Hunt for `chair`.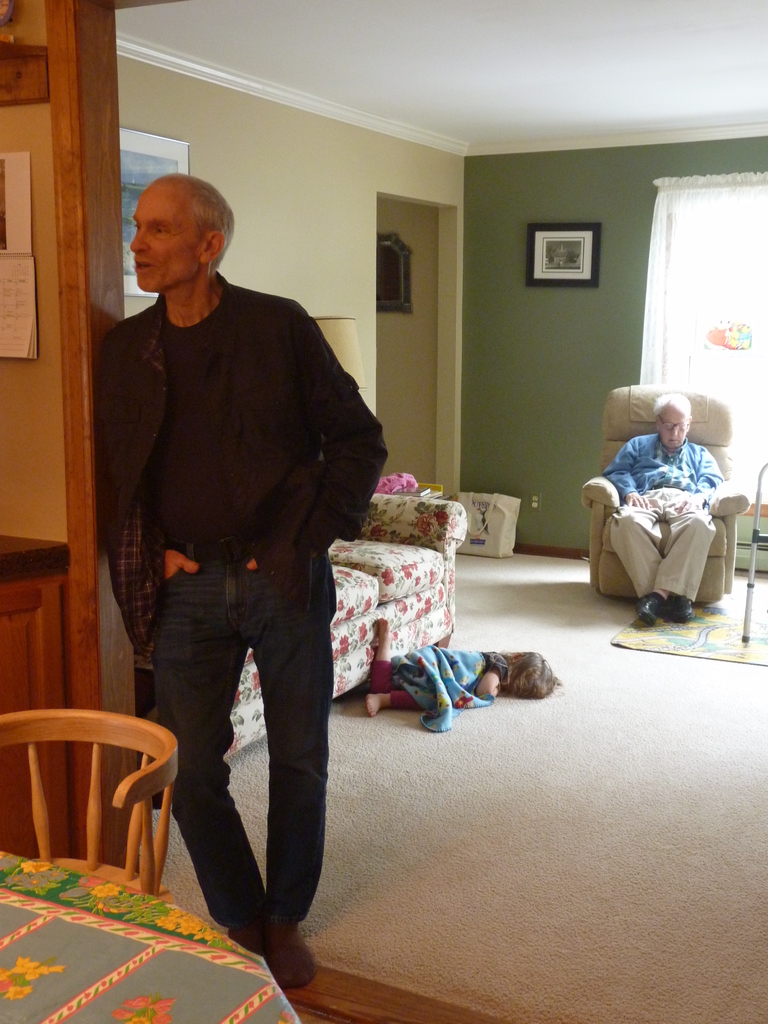
Hunted down at bbox(579, 385, 740, 600).
